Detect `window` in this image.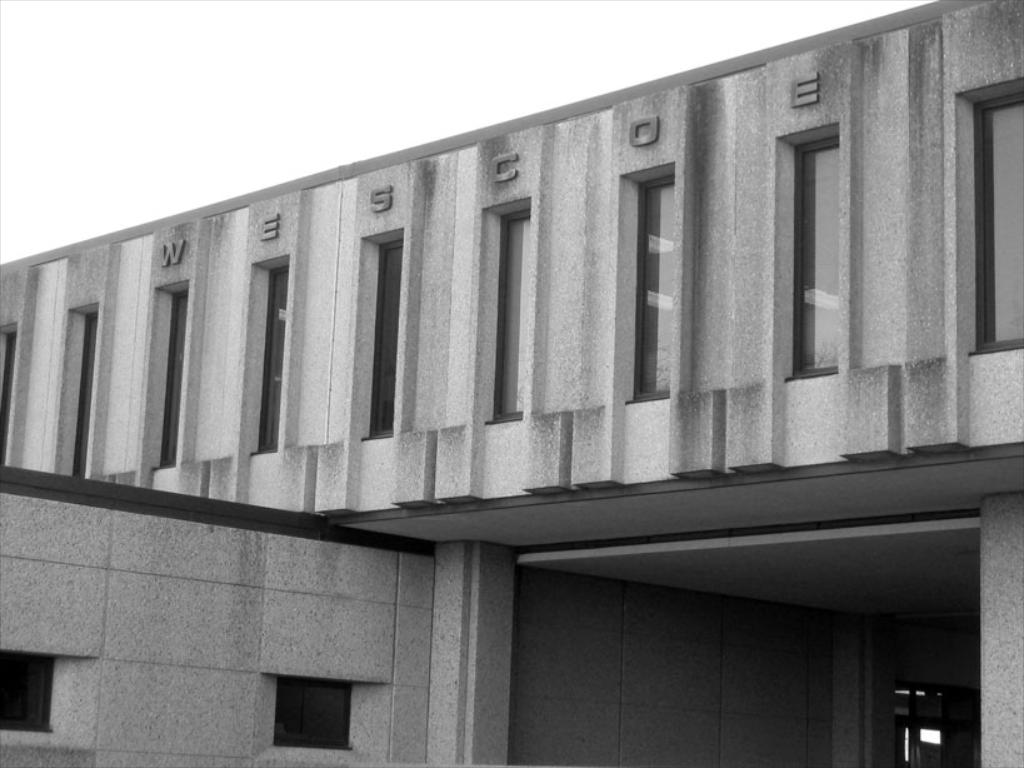
Detection: select_region(970, 96, 1023, 356).
